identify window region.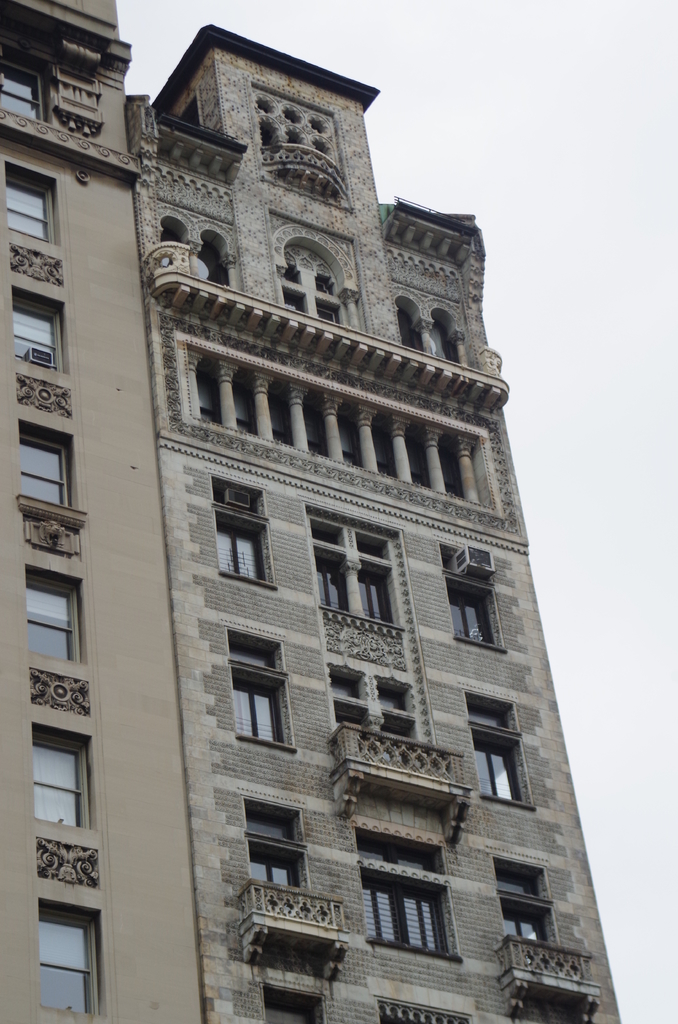
Region: [left=35, top=893, right=103, bottom=1023].
